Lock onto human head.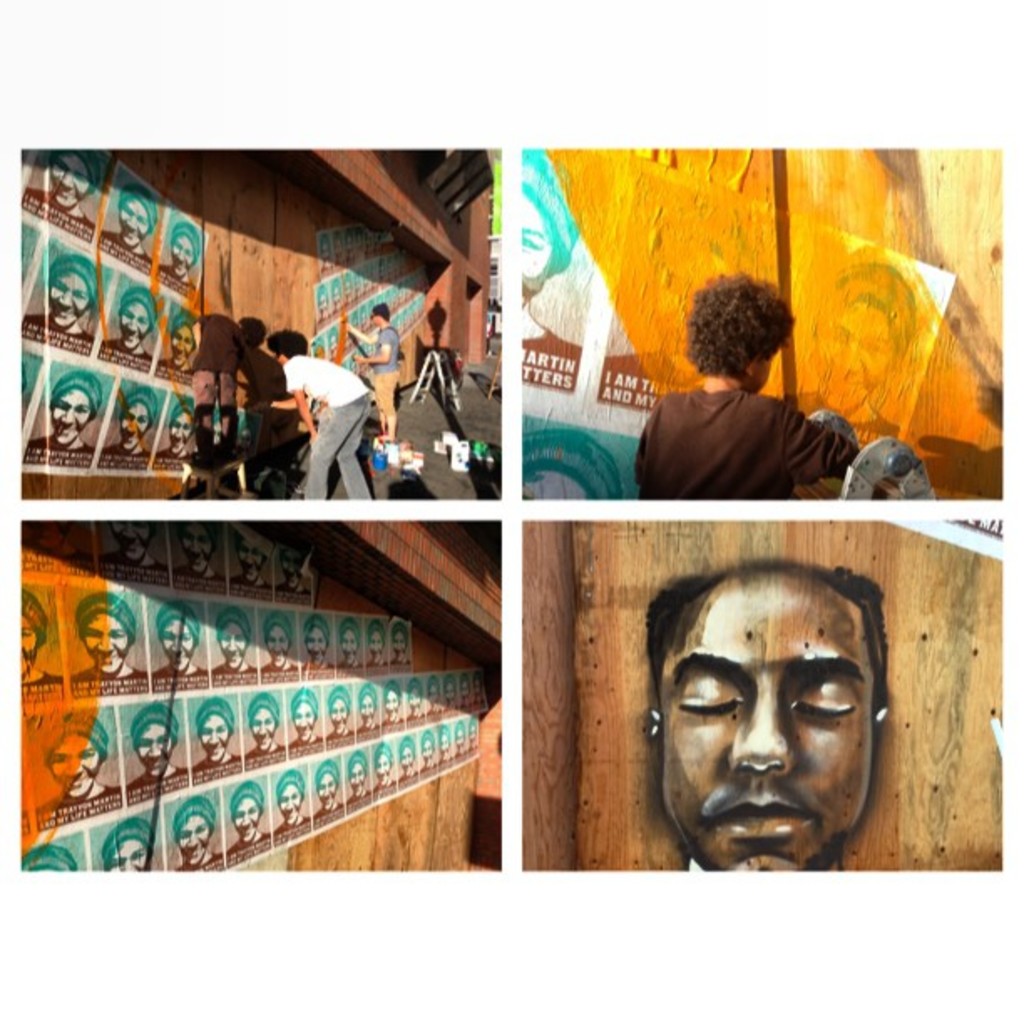
Locked: bbox=(167, 315, 197, 366).
